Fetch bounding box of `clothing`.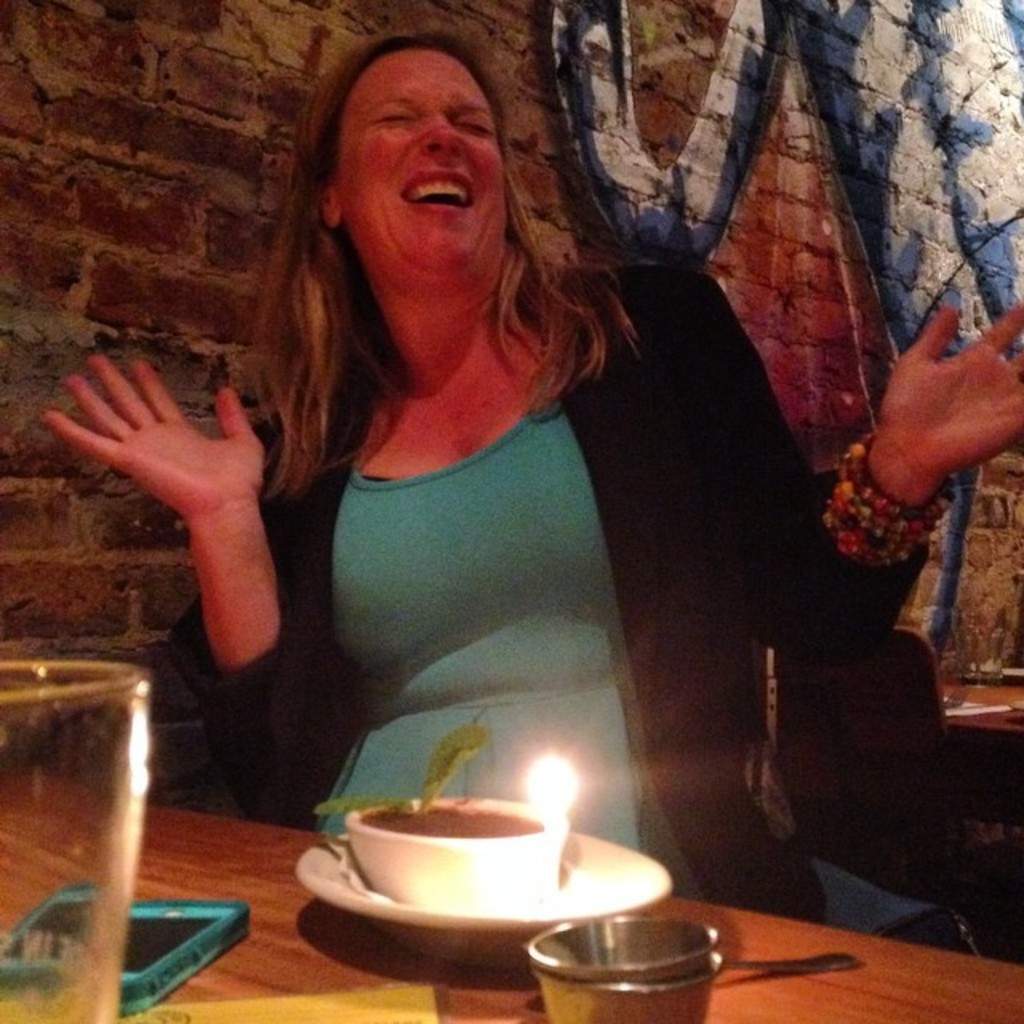
Bbox: {"x1": 195, "y1": 250, "x2": 731, "y2": 851}.
